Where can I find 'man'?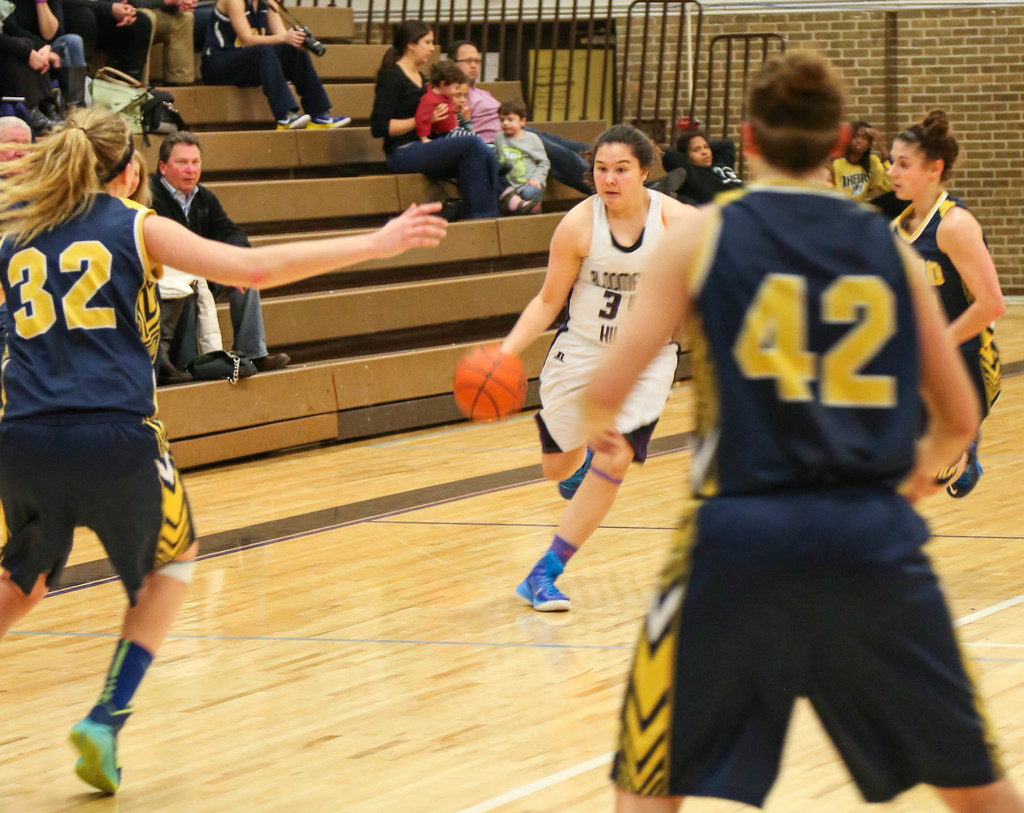
You can find it at BBox(58, 0, 150, 82).
